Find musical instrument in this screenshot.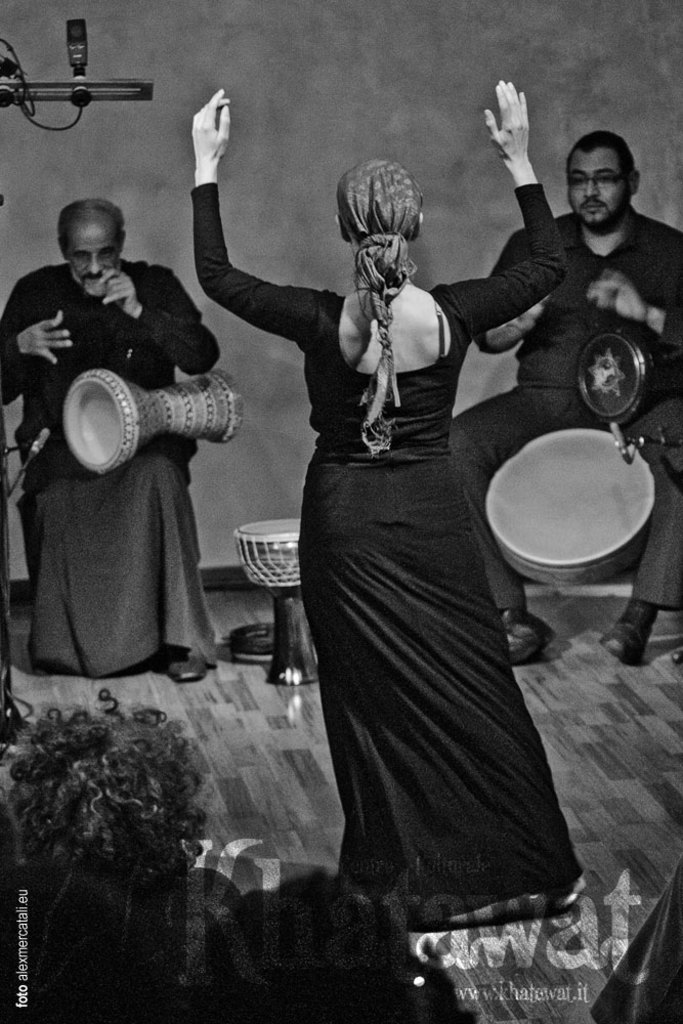
The bounding box for musical instrument is {"x1": 236, "y1": 522, "x2": 319, "y2": 687}.
